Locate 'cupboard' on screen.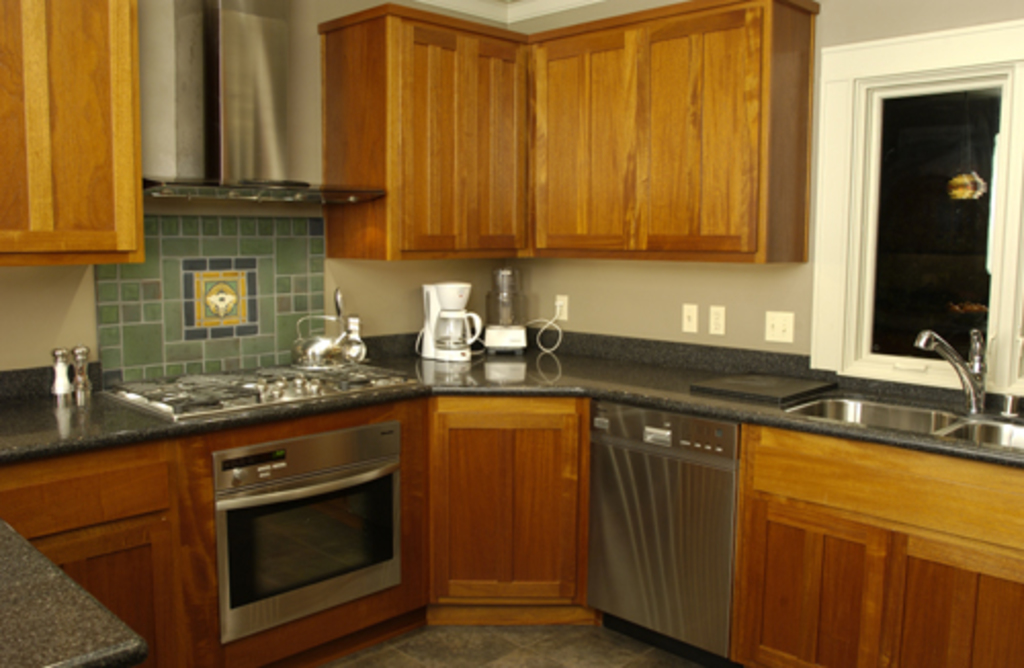
On screen at 0/0/147/273.
